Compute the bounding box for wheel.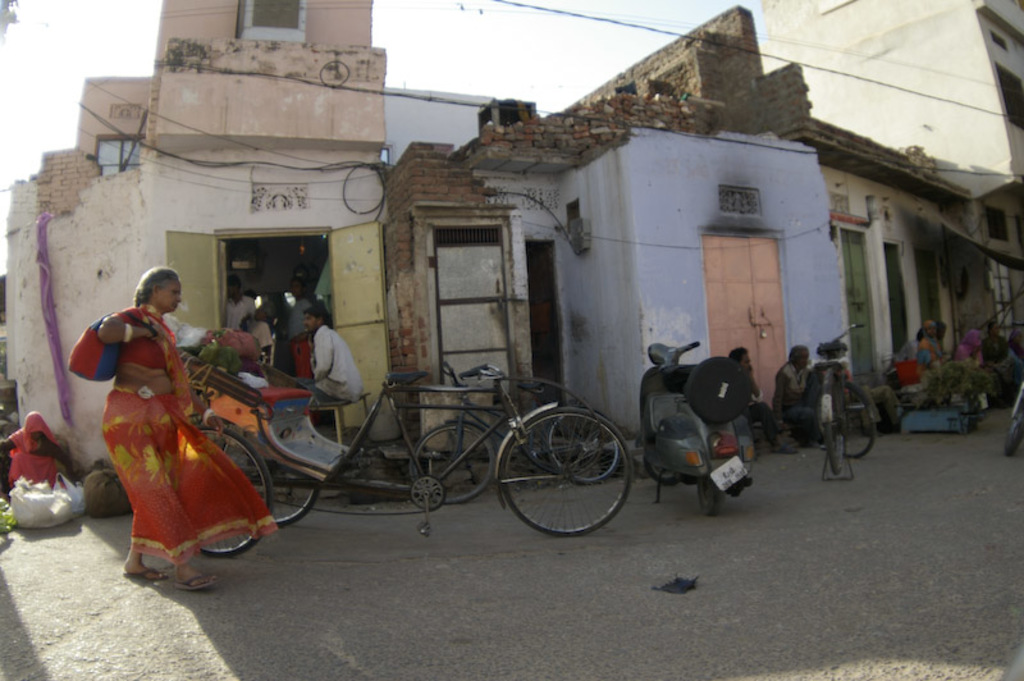
810 381 877 461.
